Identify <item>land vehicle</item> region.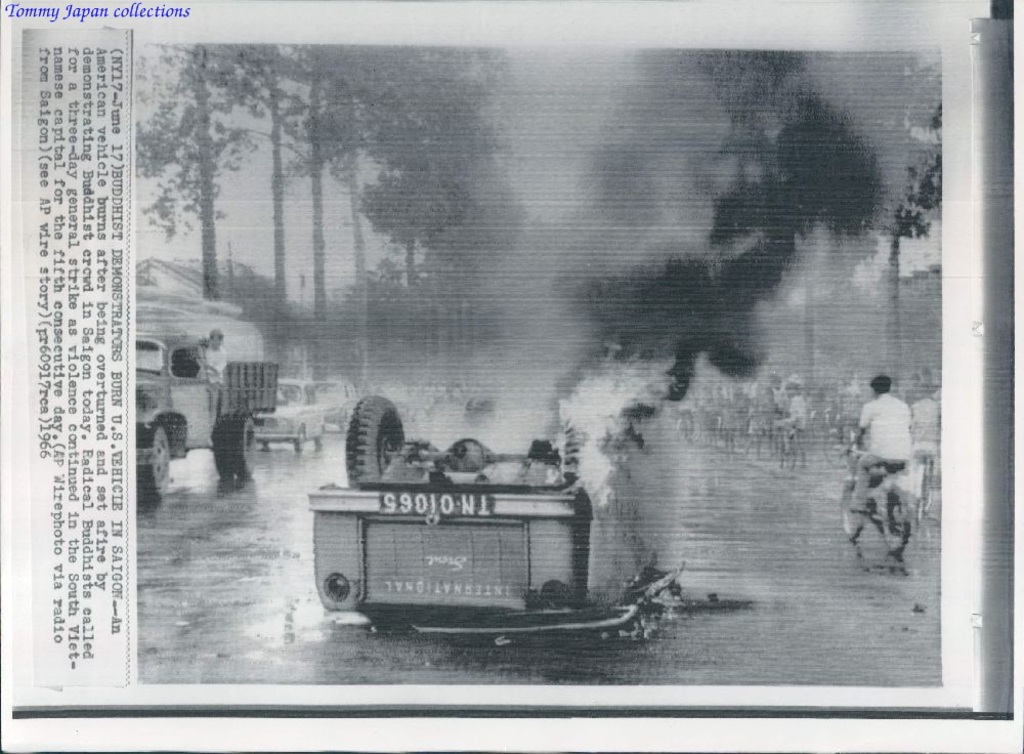
Region: BBox(307, 425, 703, 644).
